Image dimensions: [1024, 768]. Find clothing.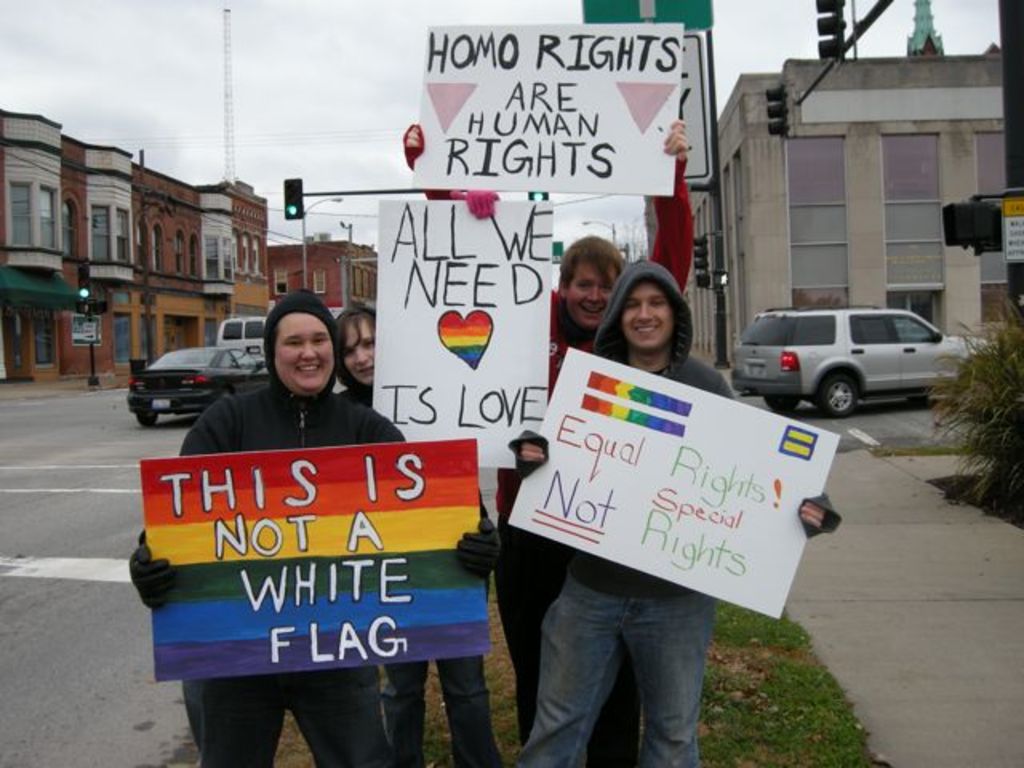
x1=400 y1=122 x2=694 y2=766.
